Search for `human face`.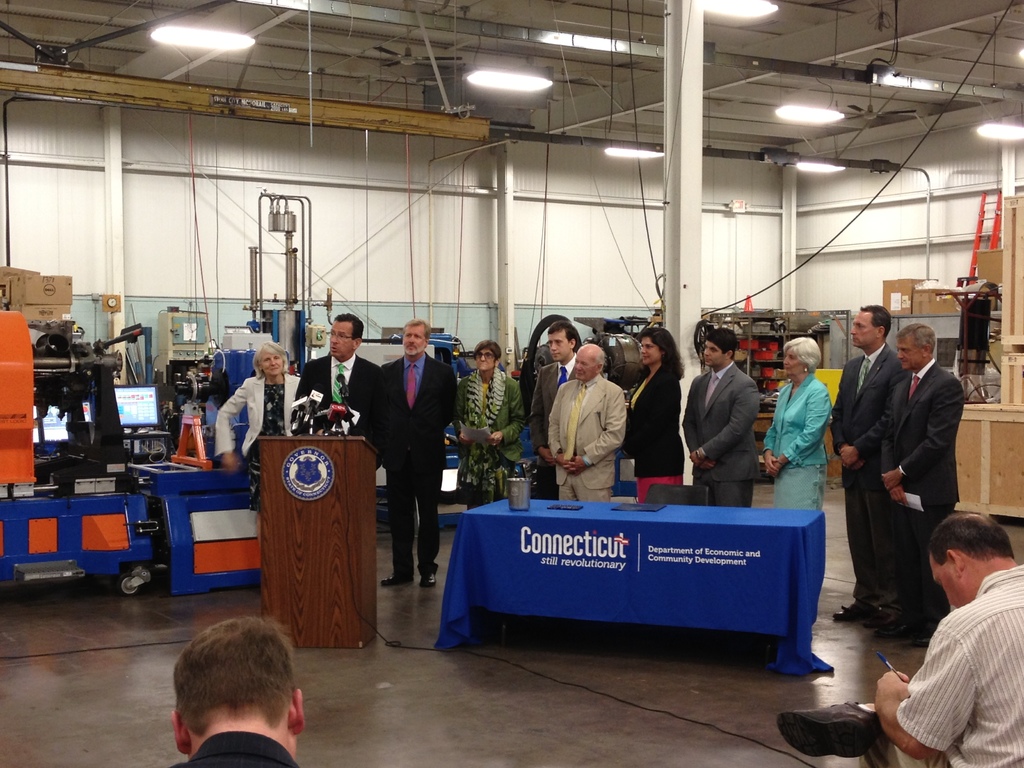
Found at x1=259 y1=350 x2=282 y2=377.
